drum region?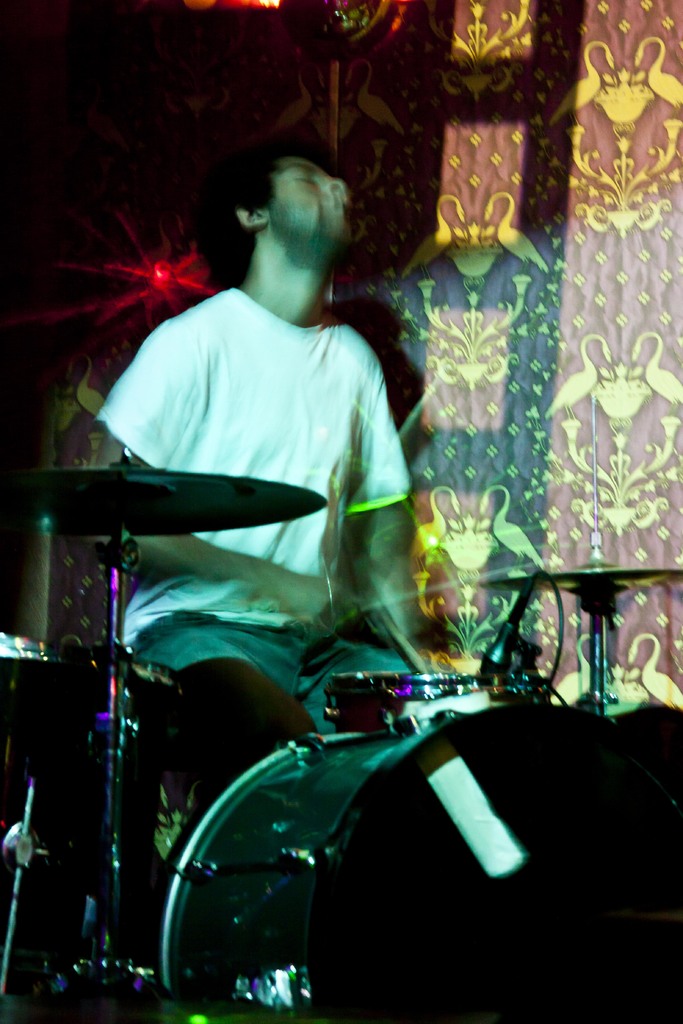
detection(0, 631, 184, 956)
